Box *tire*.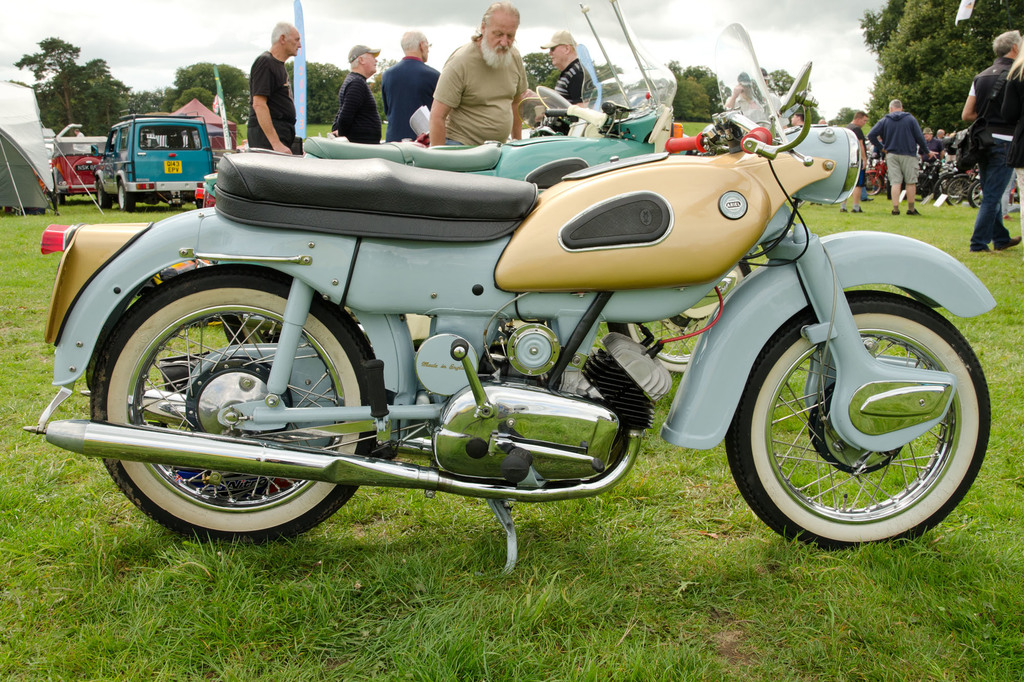
<box>118,180,136,212</box>.
